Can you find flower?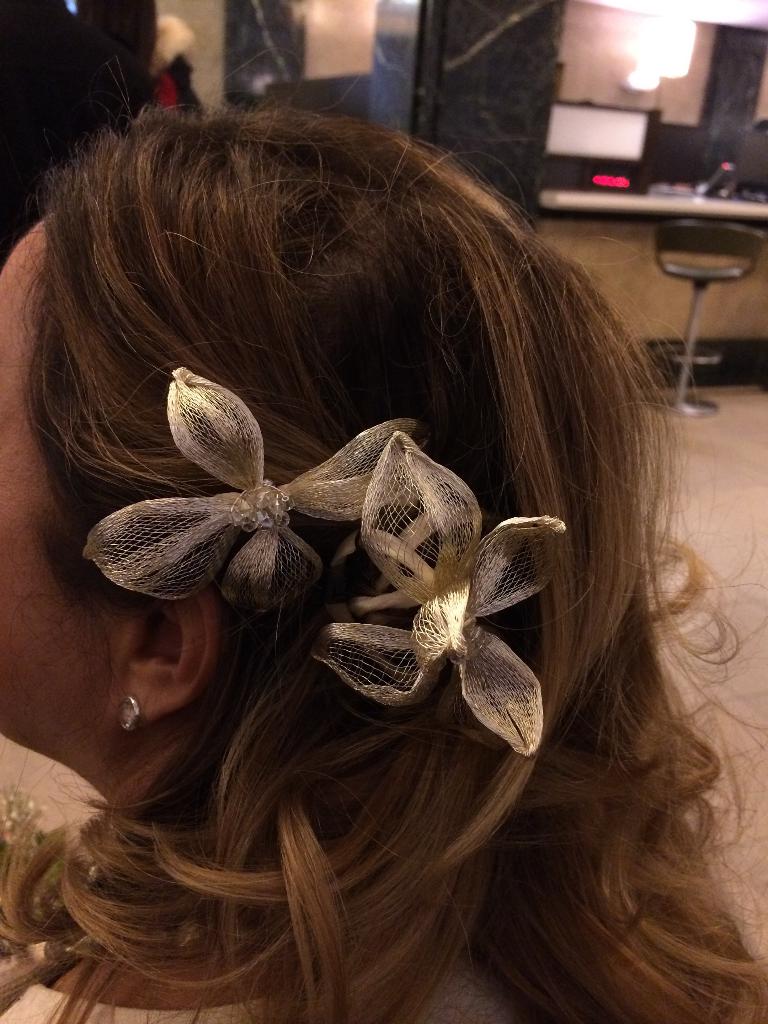
Yes, bounding box: 305:532:547:721.
